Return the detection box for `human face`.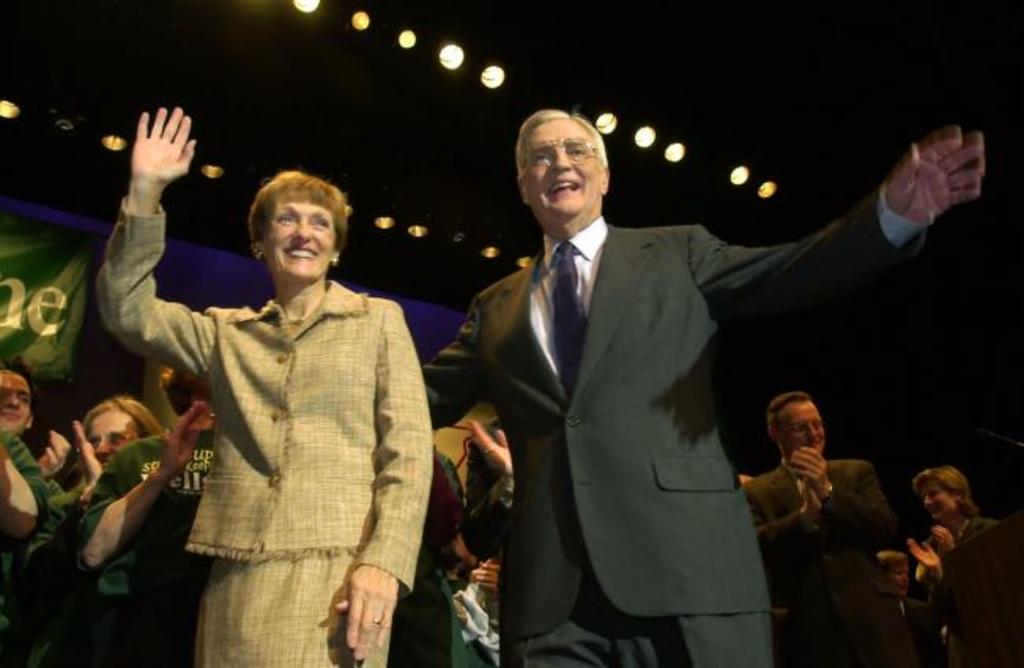
x1=254, y1=195, x2=337, y2=282.
